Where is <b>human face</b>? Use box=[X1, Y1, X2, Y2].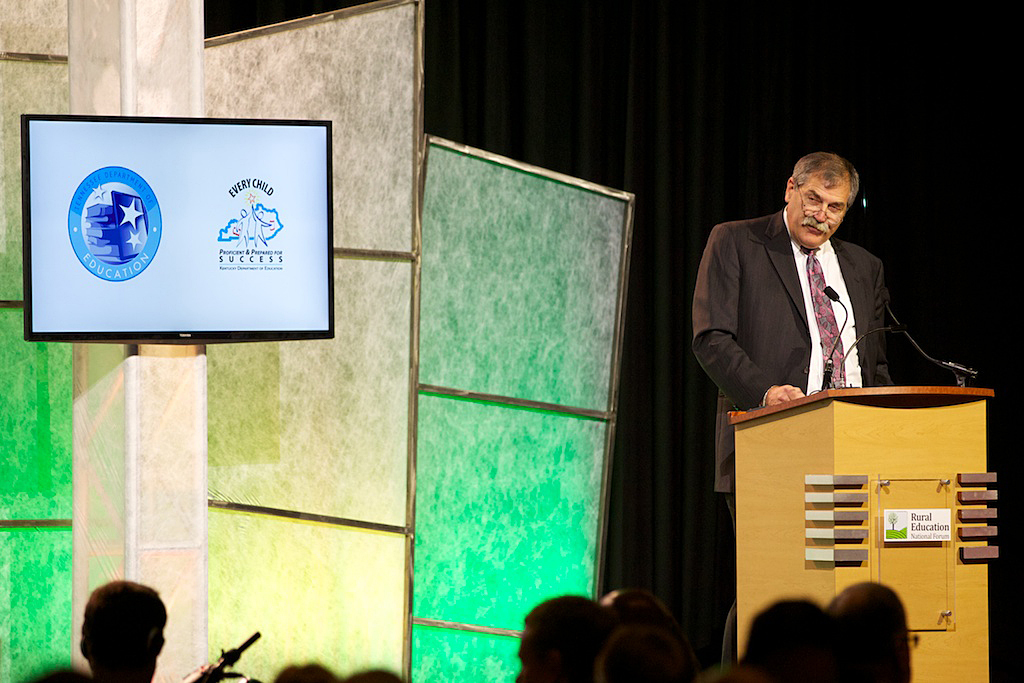
box=[792, 175, 853, 250].
